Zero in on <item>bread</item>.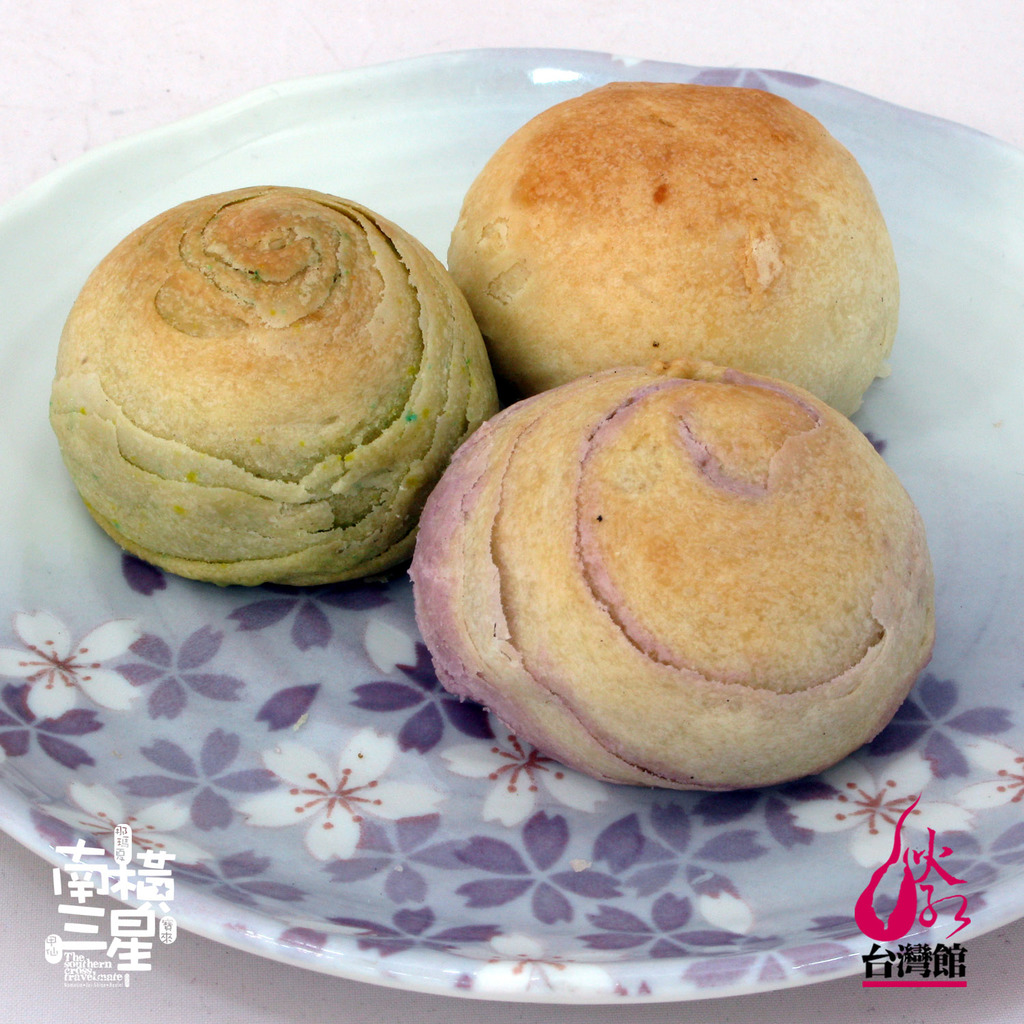
Zeroed in: (x1=48, y1=181, x2=509, y2=587).
